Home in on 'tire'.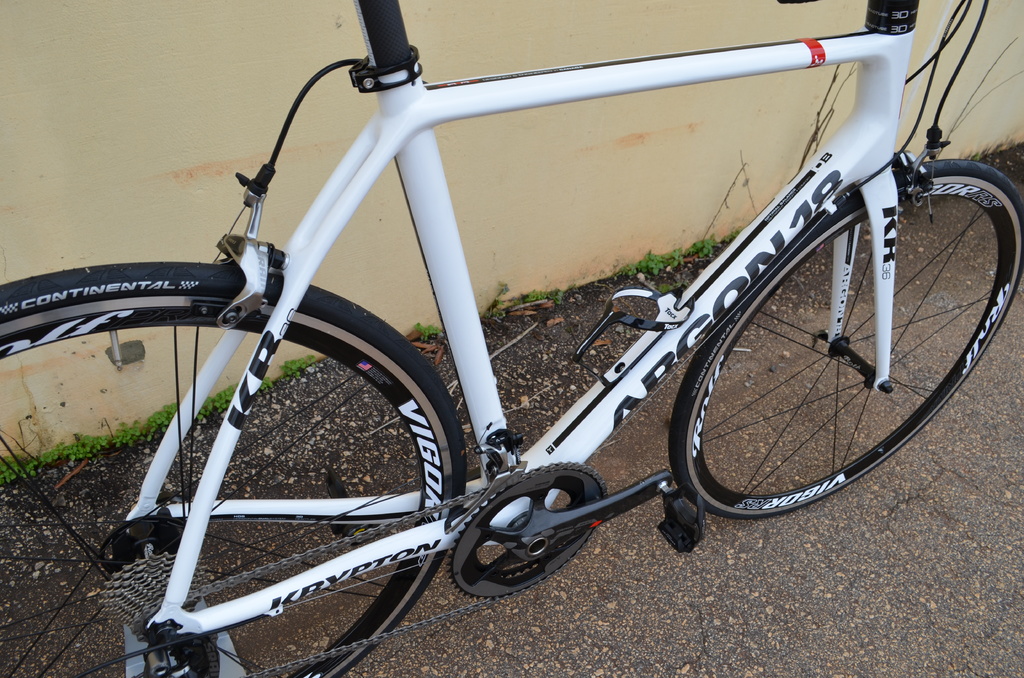
Homed in at [0,264,468,677].
